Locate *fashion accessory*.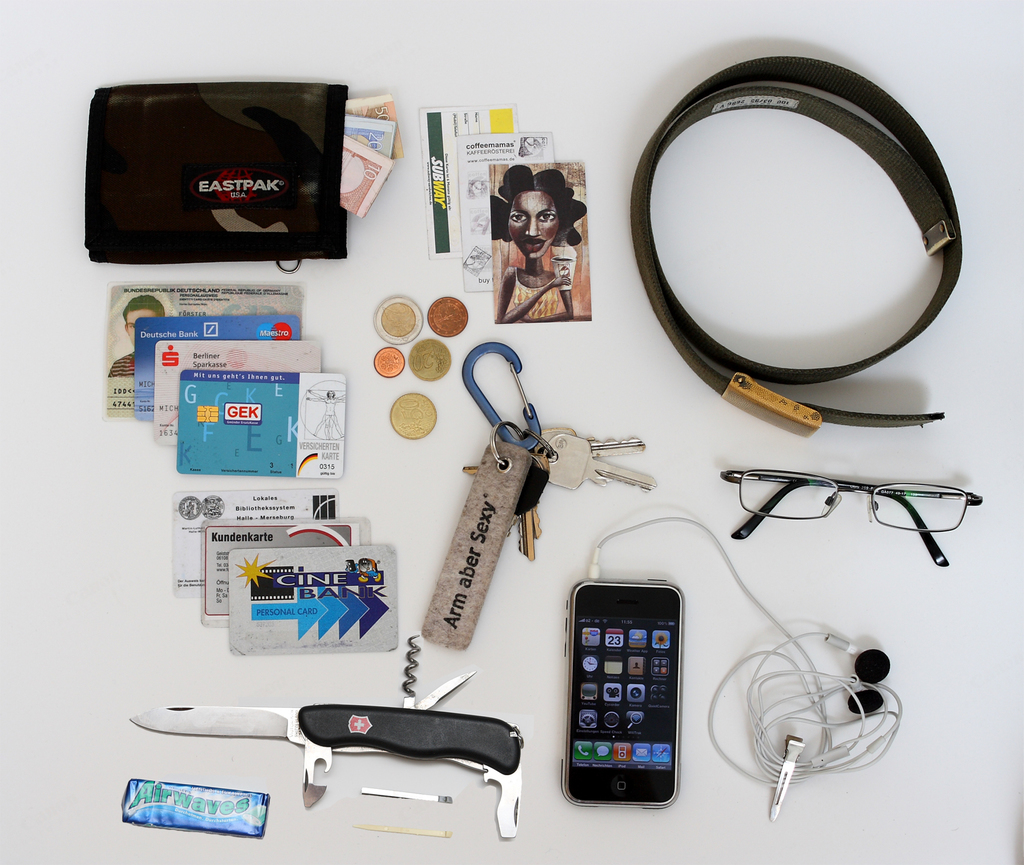
Bounding box: crop(627, 52, 964, 438).
